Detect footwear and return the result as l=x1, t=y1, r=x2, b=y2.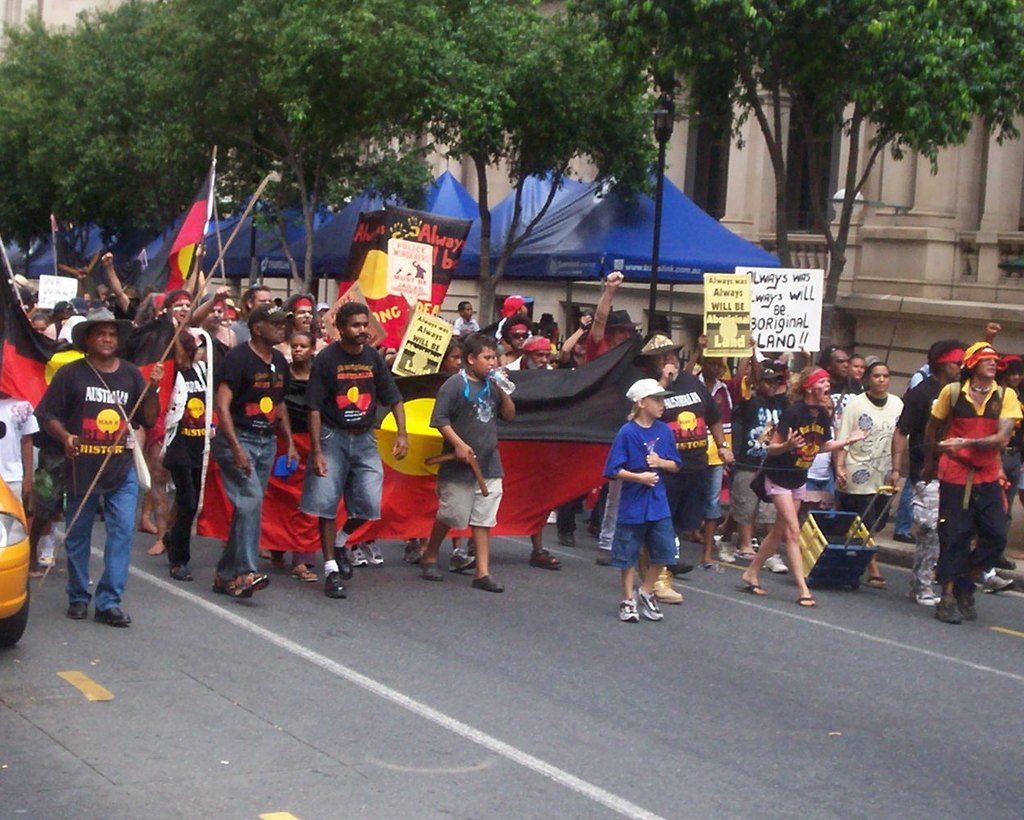
l=210, t=575, r=250, b=600.
